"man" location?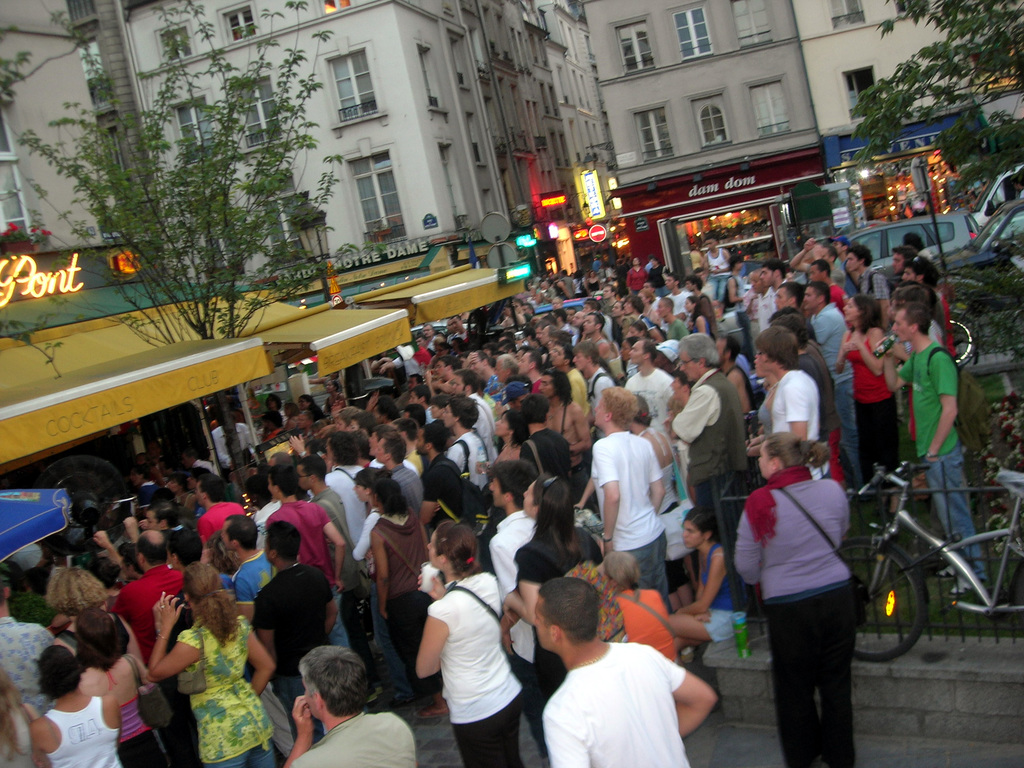
{"left": 554, "top": 278, "right": 575, "bottom": 298}
